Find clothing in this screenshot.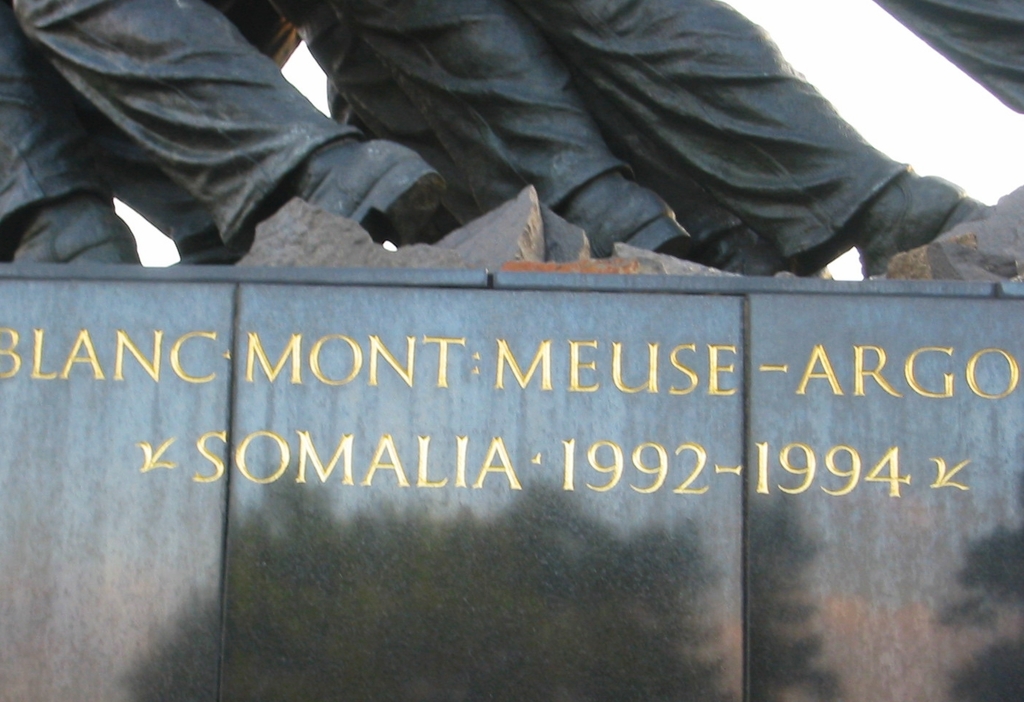
The bounding box for clothing is x1=268, y1=0, x2=906, y2=276.
